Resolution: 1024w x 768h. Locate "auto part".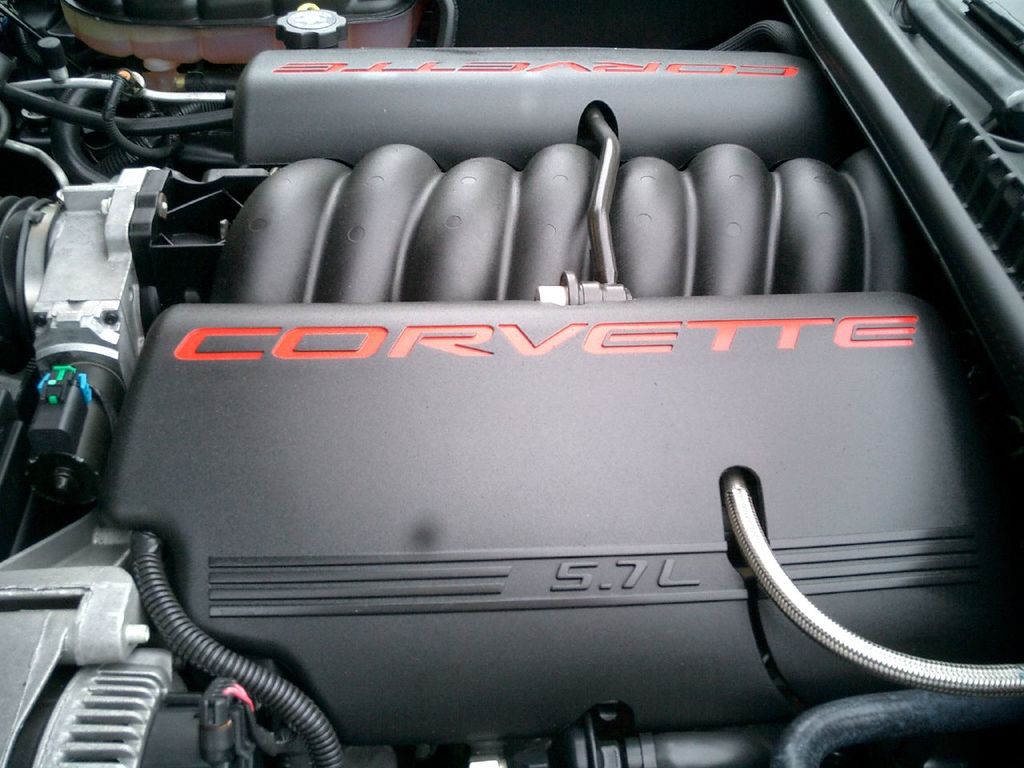
{"left": 14, "top": 638, "right": 310, "bottom": 763}.
